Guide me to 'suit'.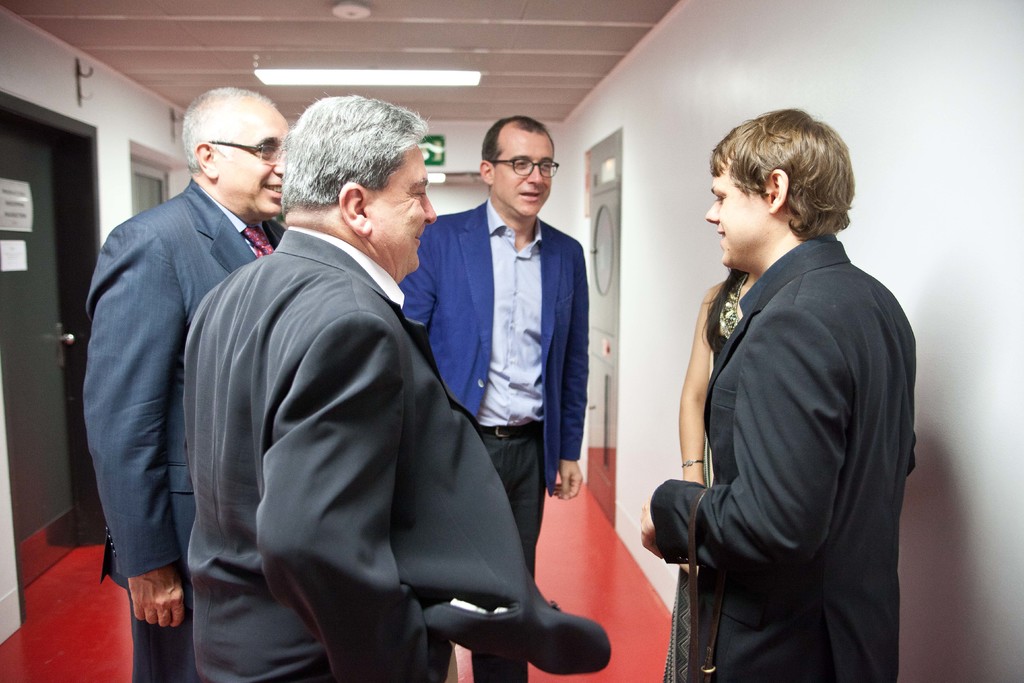
Guidance: detection(83, 184, 285, 682).
